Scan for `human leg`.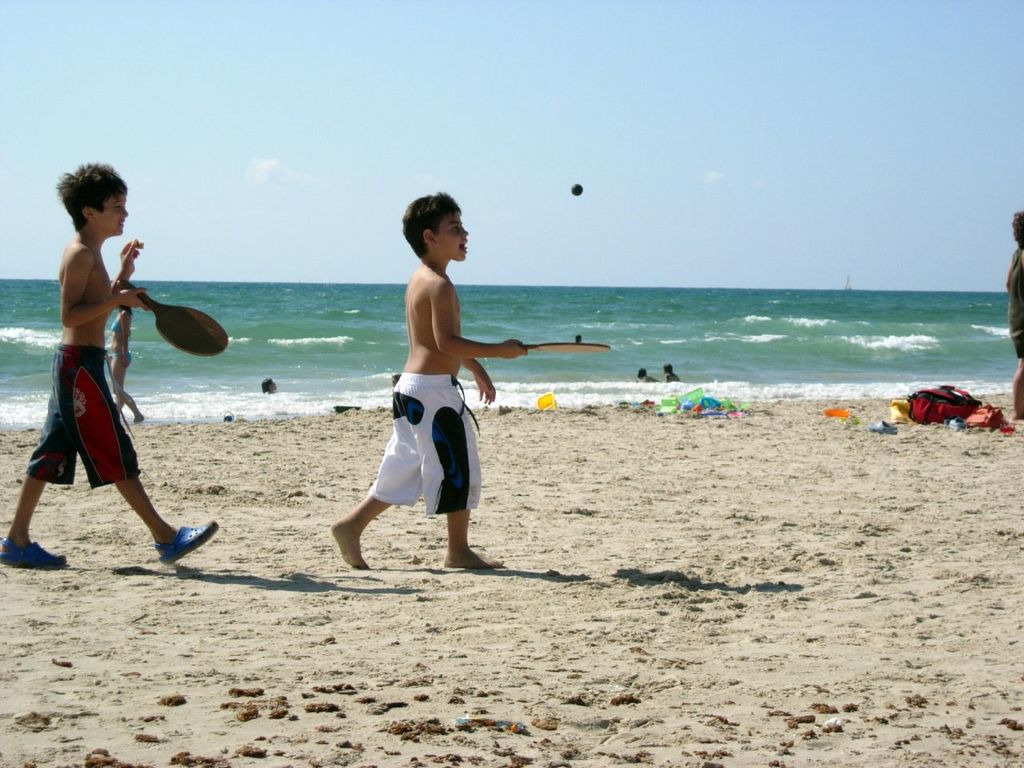
Scan result: (443,518,507,576).
